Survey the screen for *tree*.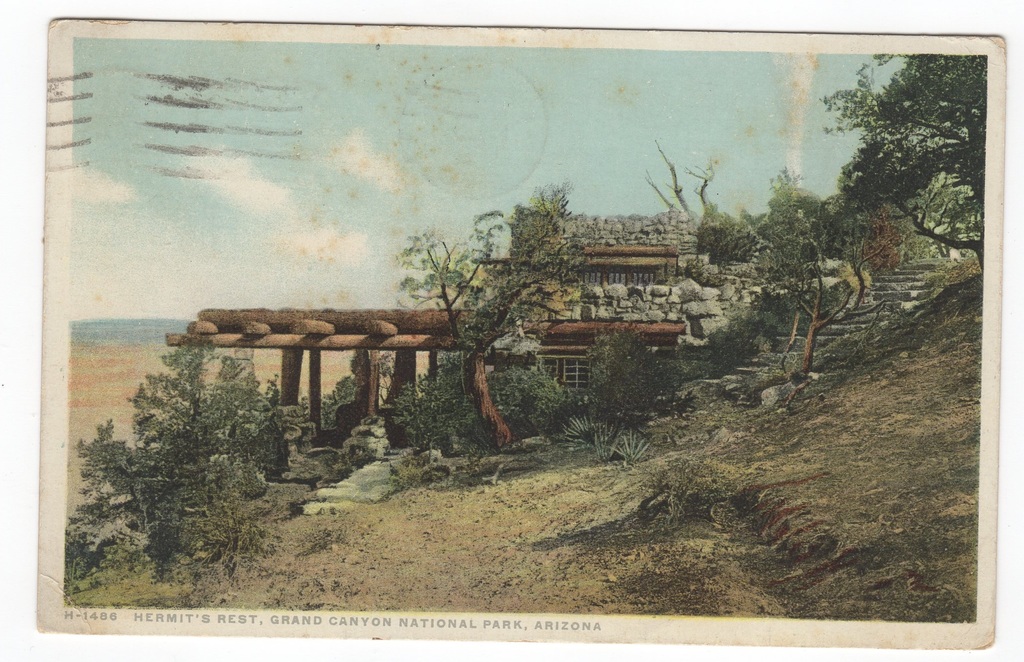
Survey found: 432/178/541/456.
